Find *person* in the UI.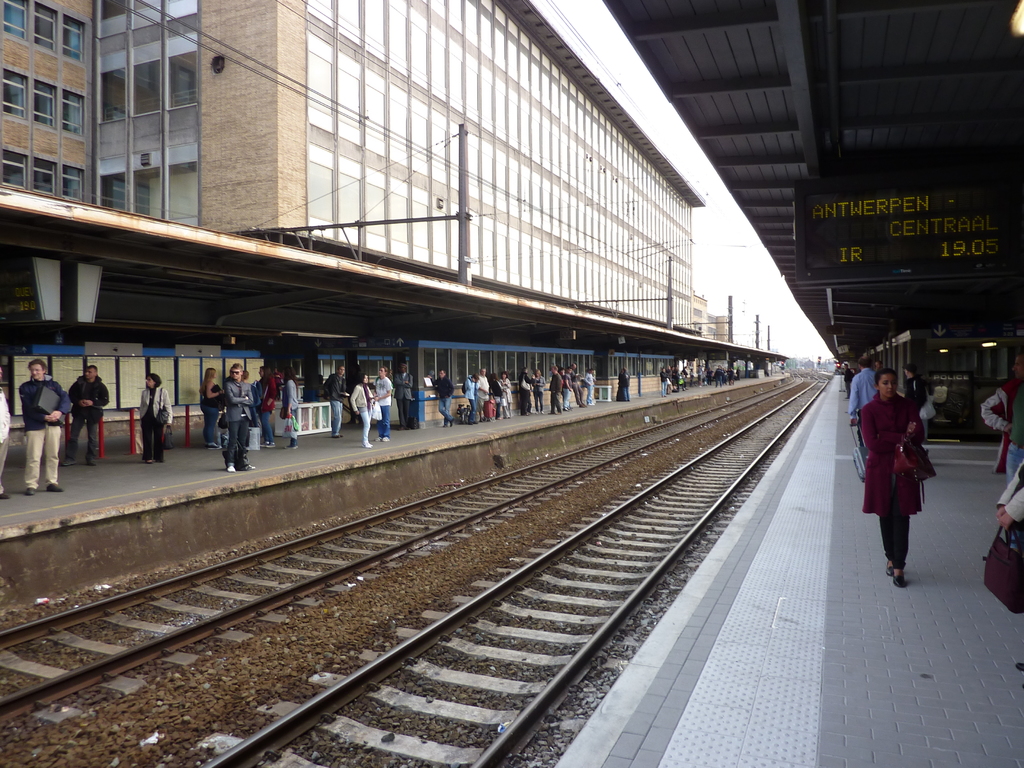
UI element at x1=282 y1=374 x2=300 y2=444.
